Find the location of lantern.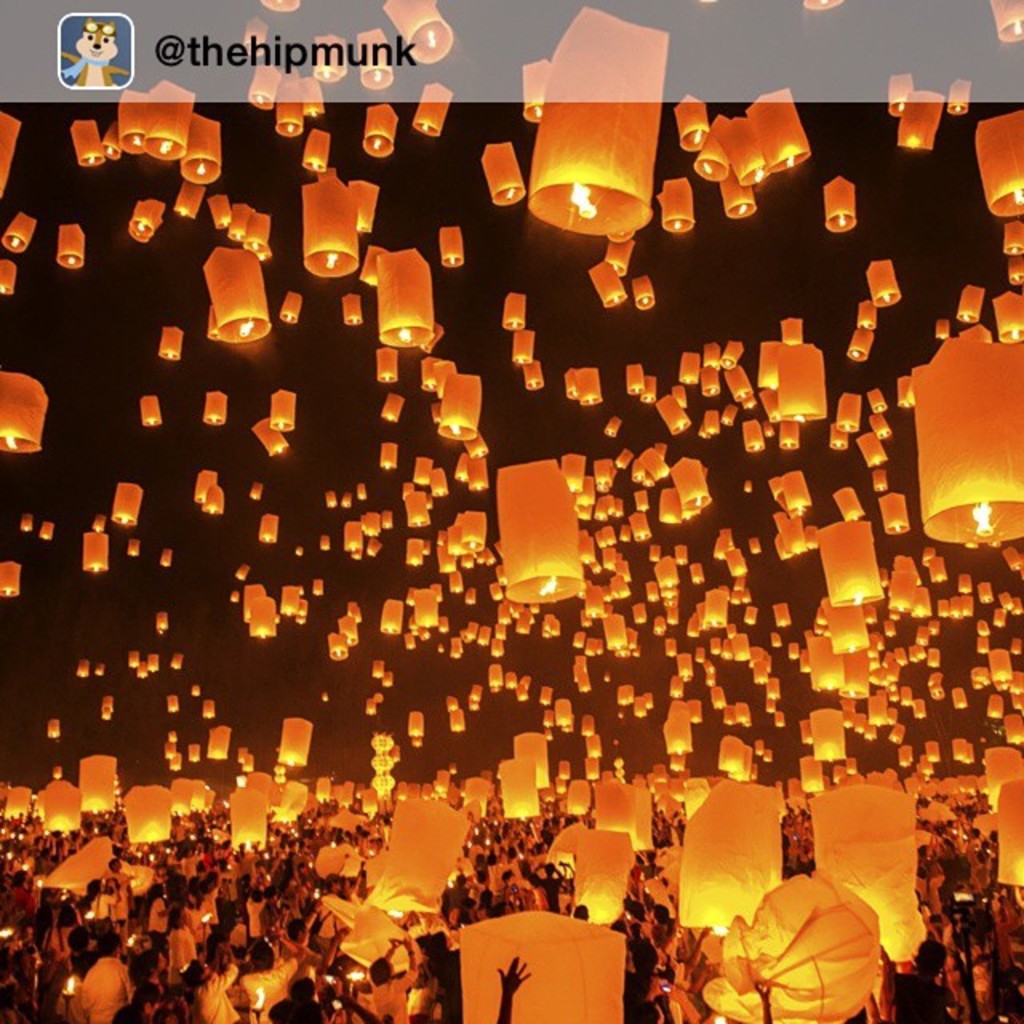
Location: (315, 37, 349, 77).
